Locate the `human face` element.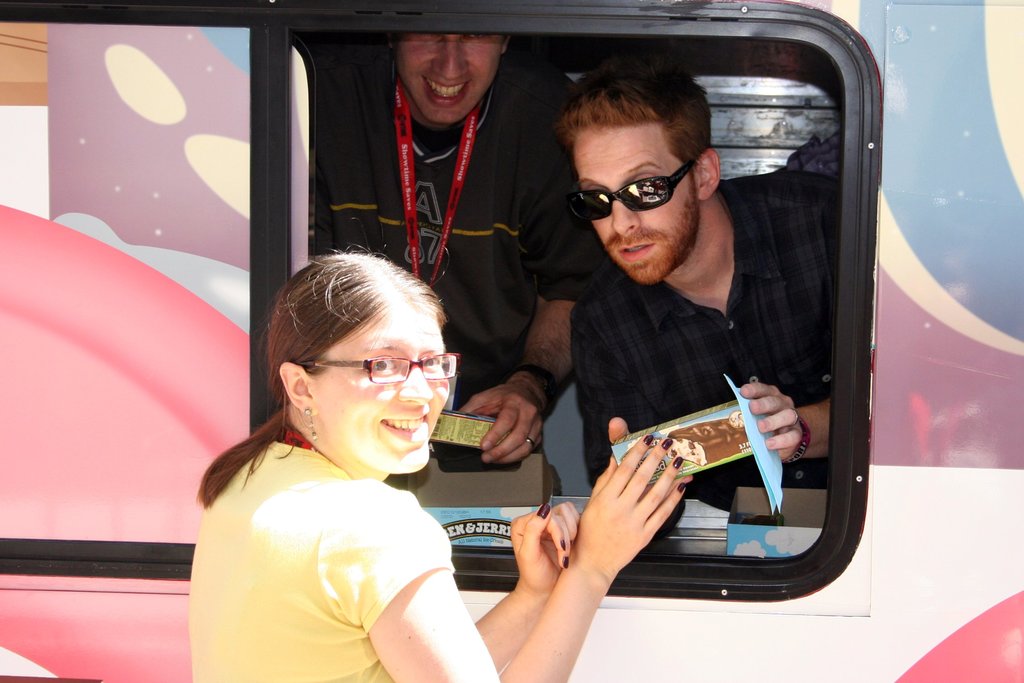
Element bbox: crop(568, 128, 697, 284).
